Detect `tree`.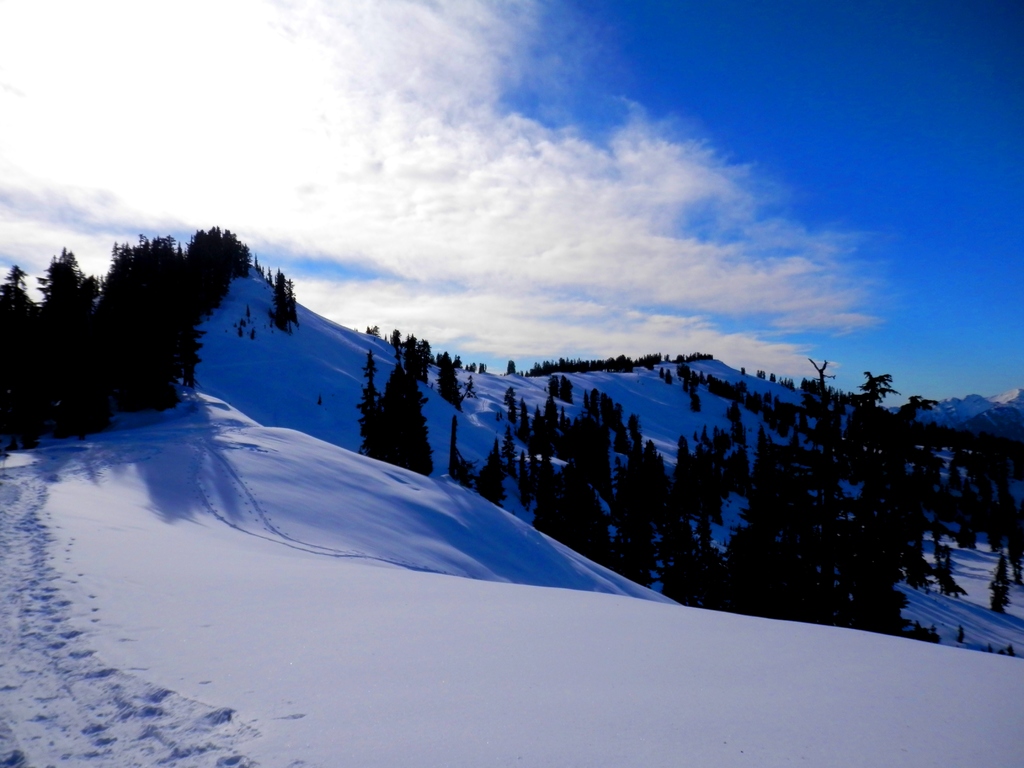
Detected at <region>202, 224, 228, 293</region>.
